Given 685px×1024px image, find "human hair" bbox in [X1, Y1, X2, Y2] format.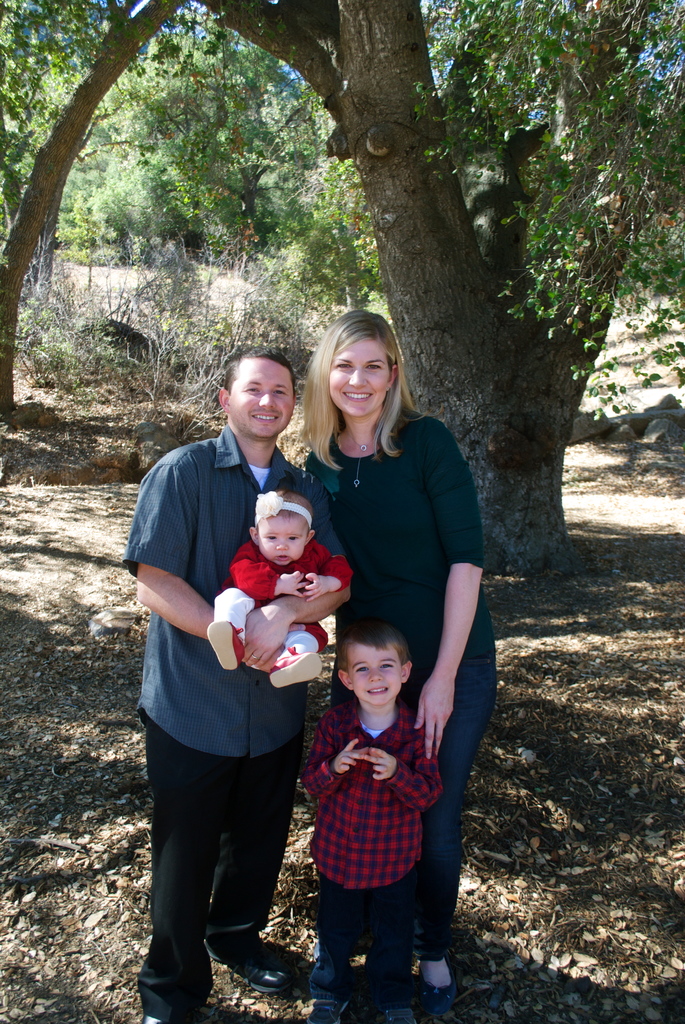
[222, 346, 297, 398].
